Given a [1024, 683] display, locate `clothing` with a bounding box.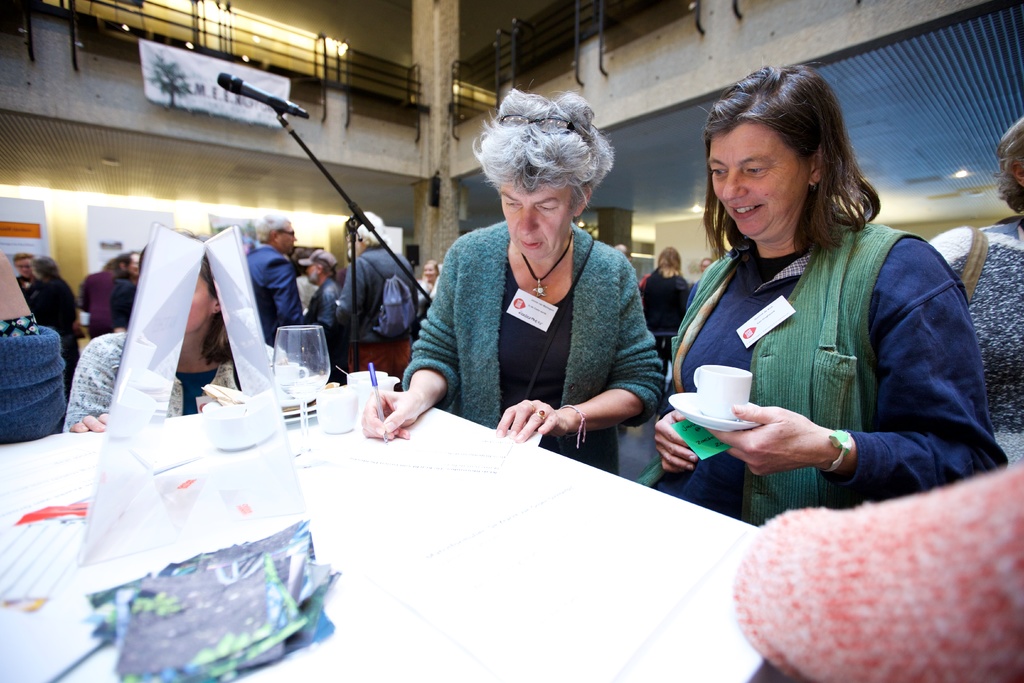
Located: (644,264,688,355).
